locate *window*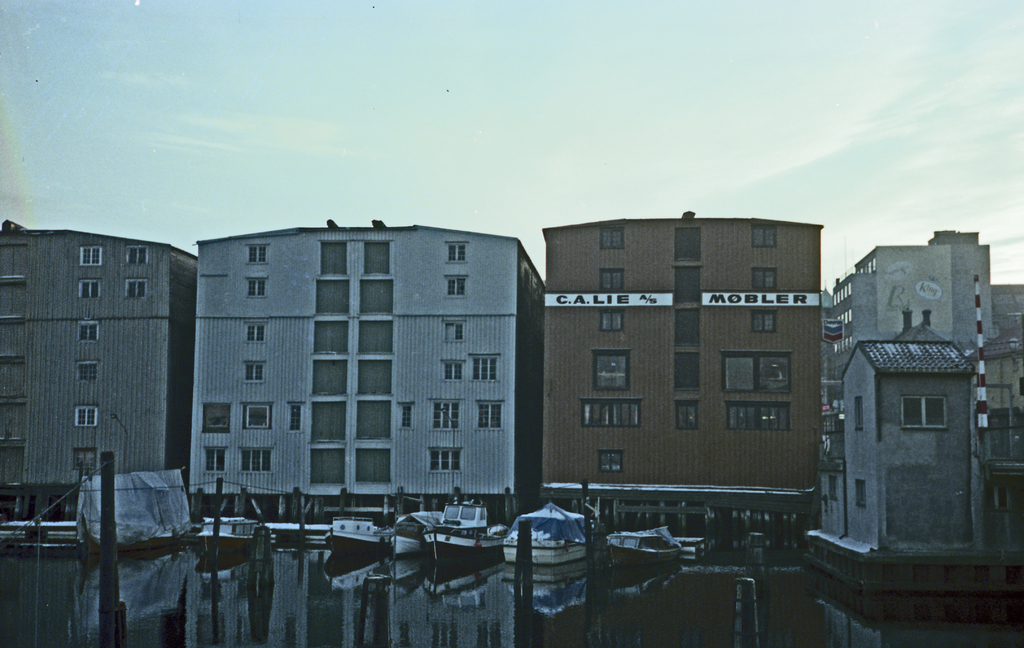
bbox=(598, 225, 625, 252)
